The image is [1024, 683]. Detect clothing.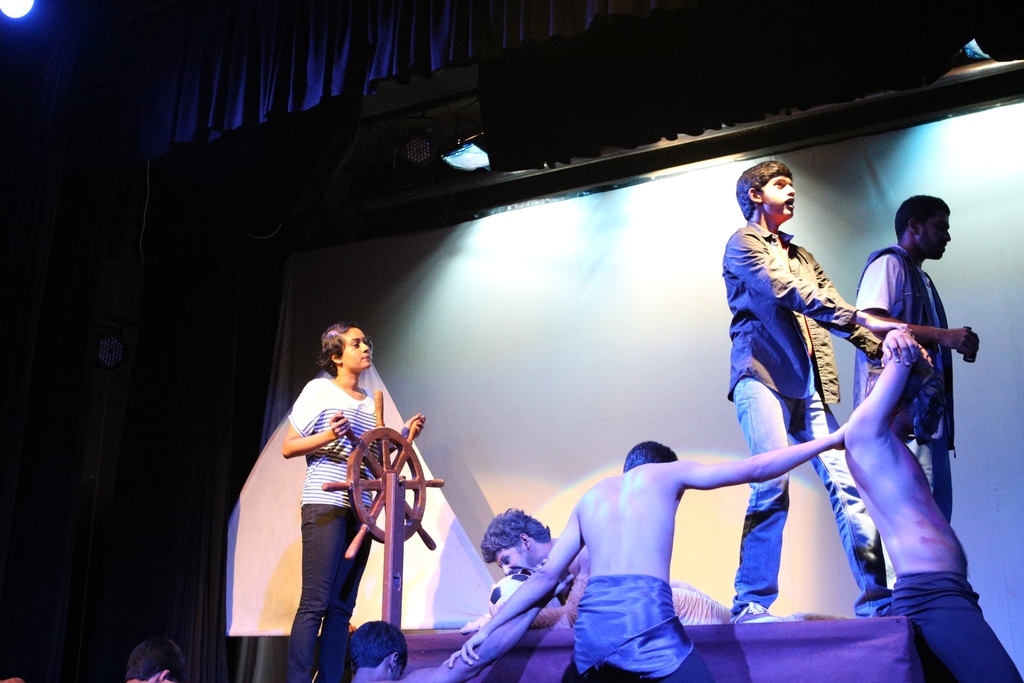
Detection: {"x1": 286, "y1": 377, "x2": 402, "y2": 682}.
